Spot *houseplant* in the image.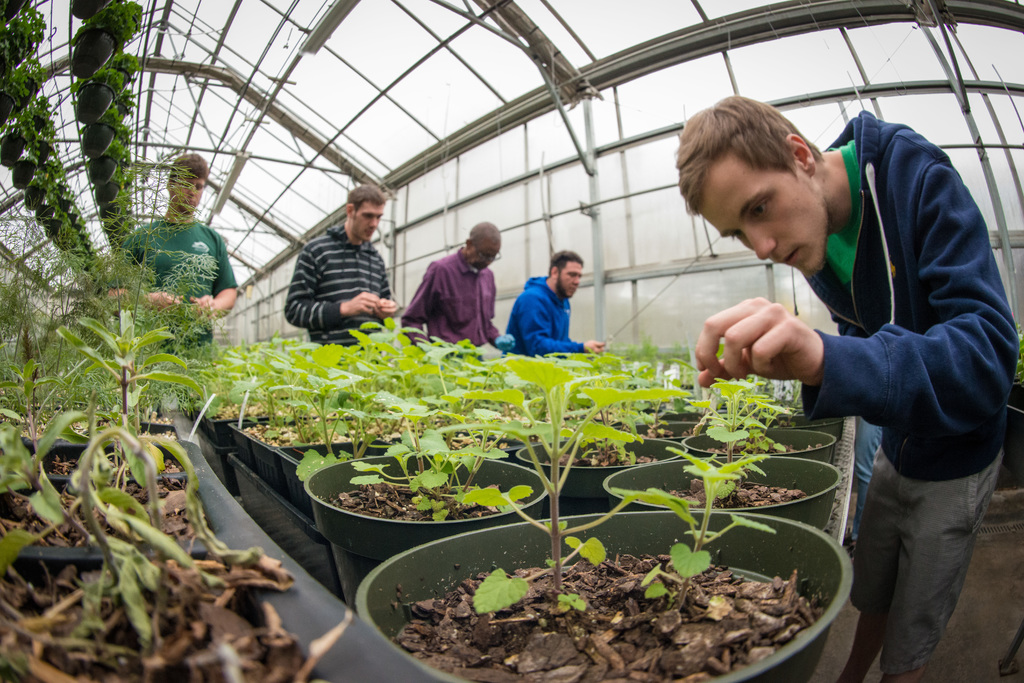
*houseplant* found at pyautogui.locateOnScreen(72, 63, 110, 125).
